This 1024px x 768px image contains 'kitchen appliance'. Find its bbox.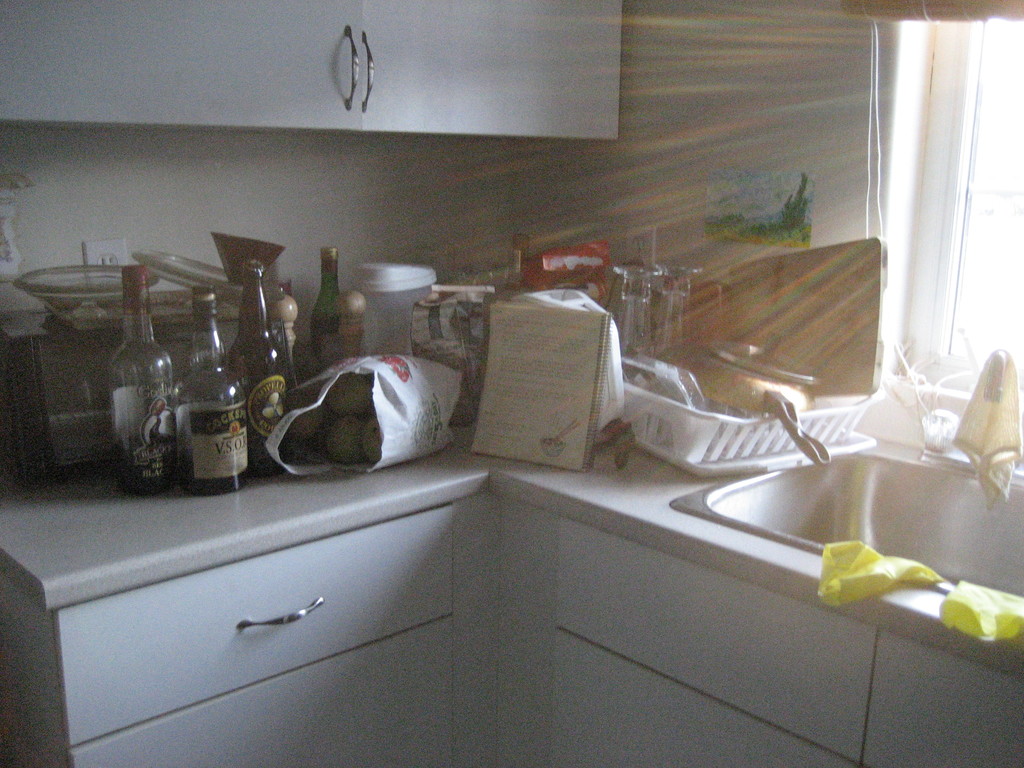
667 344 834 468.
